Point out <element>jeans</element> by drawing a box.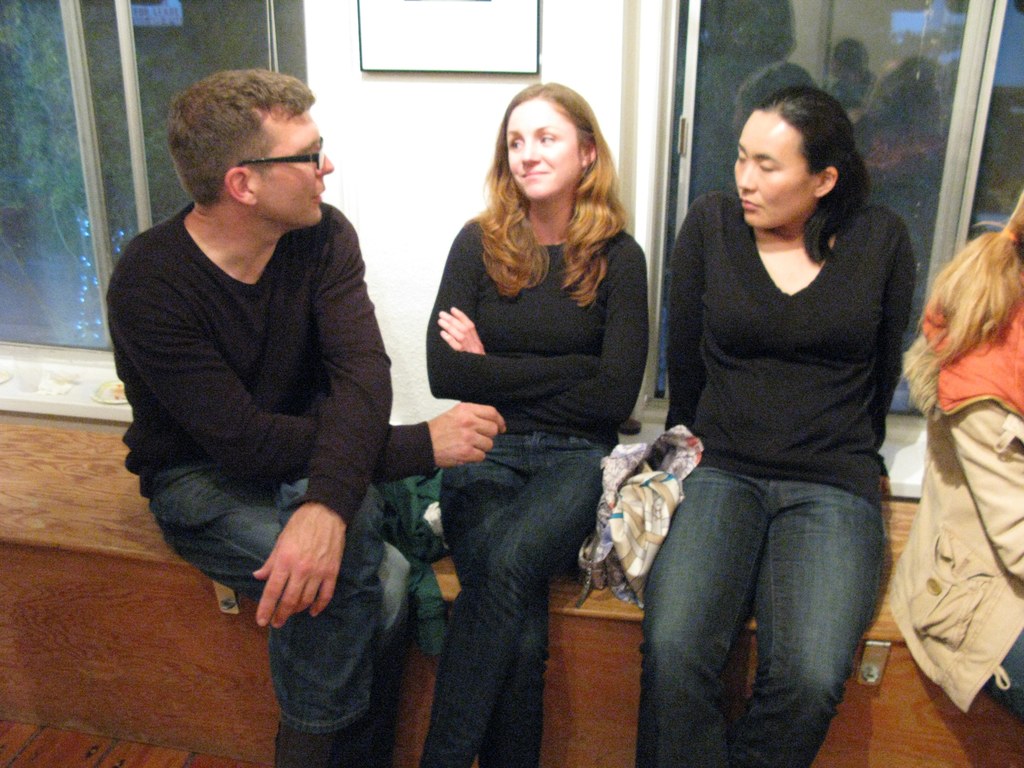
(x1=979, y1=628, x2=1023, y2=718).
